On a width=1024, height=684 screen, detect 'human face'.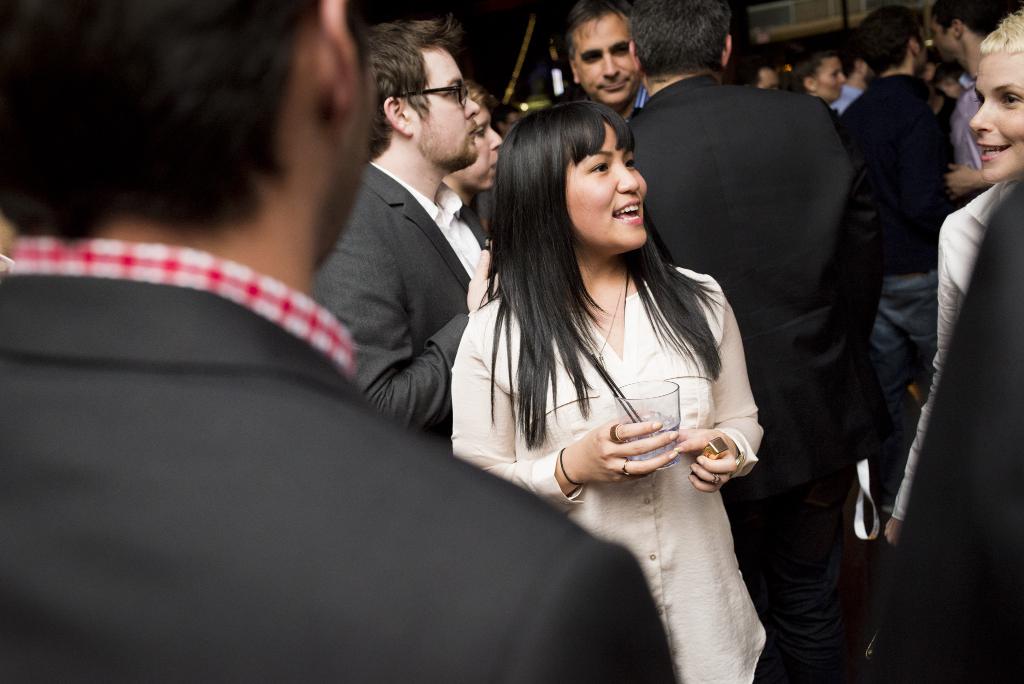
<box>416,46,481,169</box>.
